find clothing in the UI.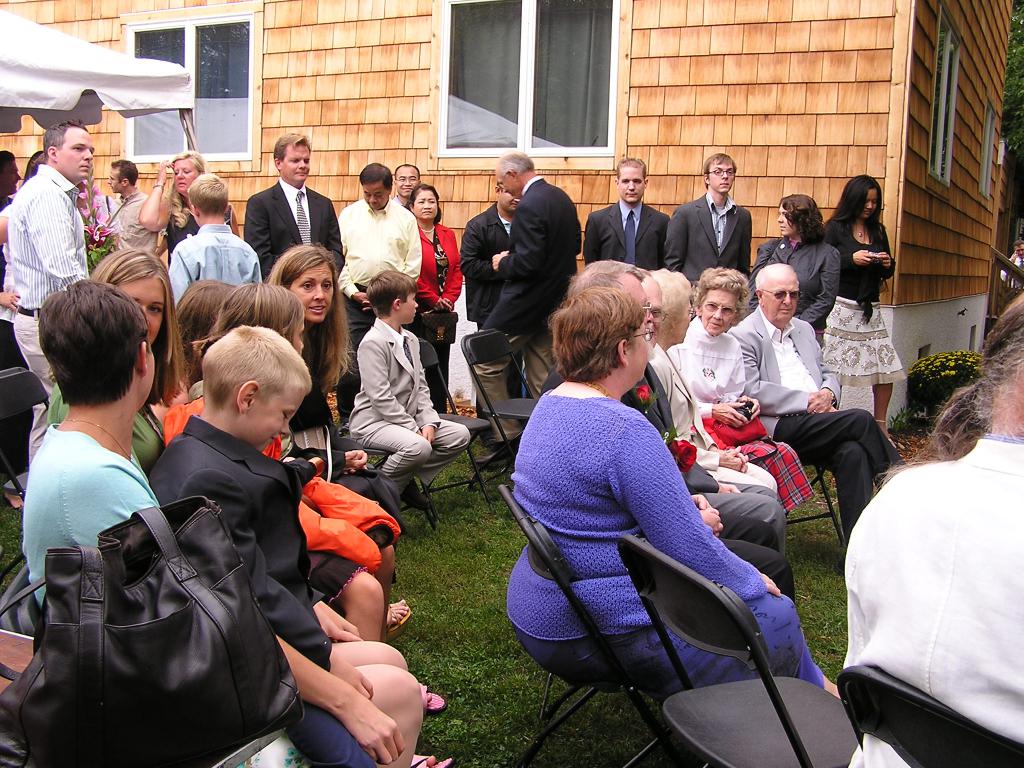
UI element at crop(826, 211, 910, 388).
